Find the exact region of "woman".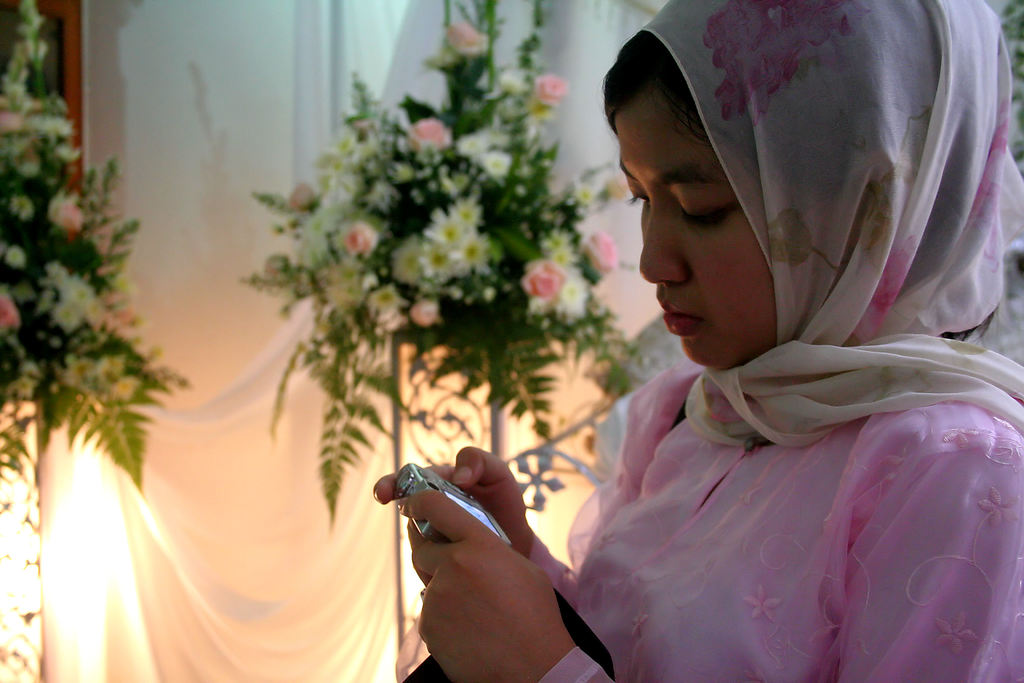
Exact region: 372:0:1023:682.
